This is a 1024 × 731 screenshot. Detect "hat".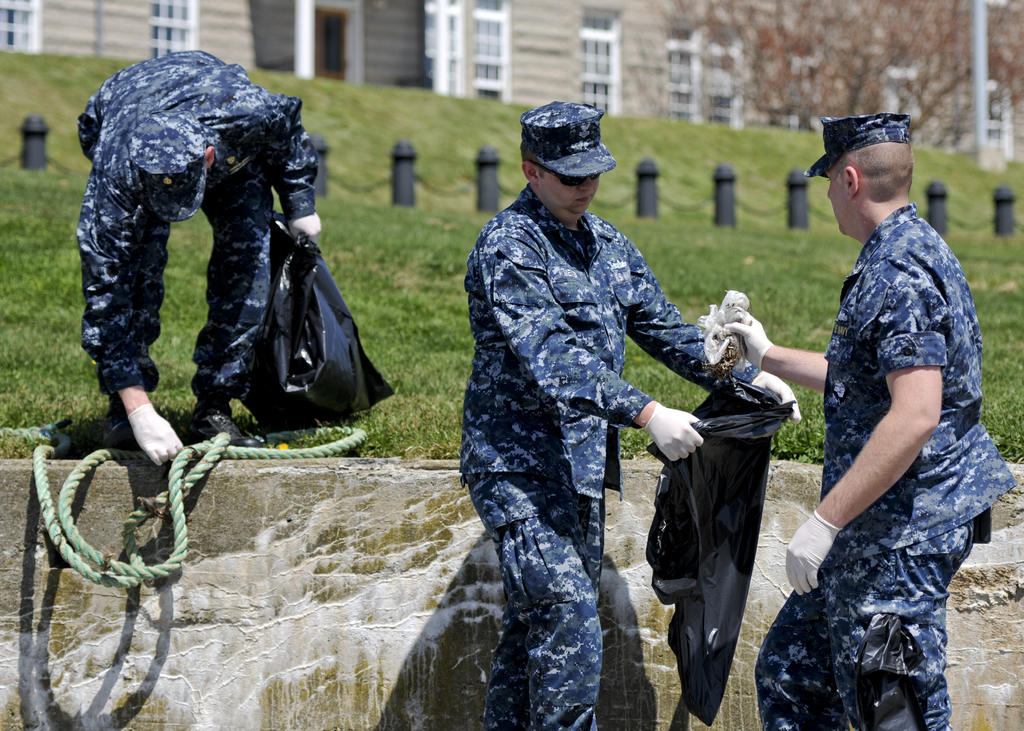
519,99,614,181.
